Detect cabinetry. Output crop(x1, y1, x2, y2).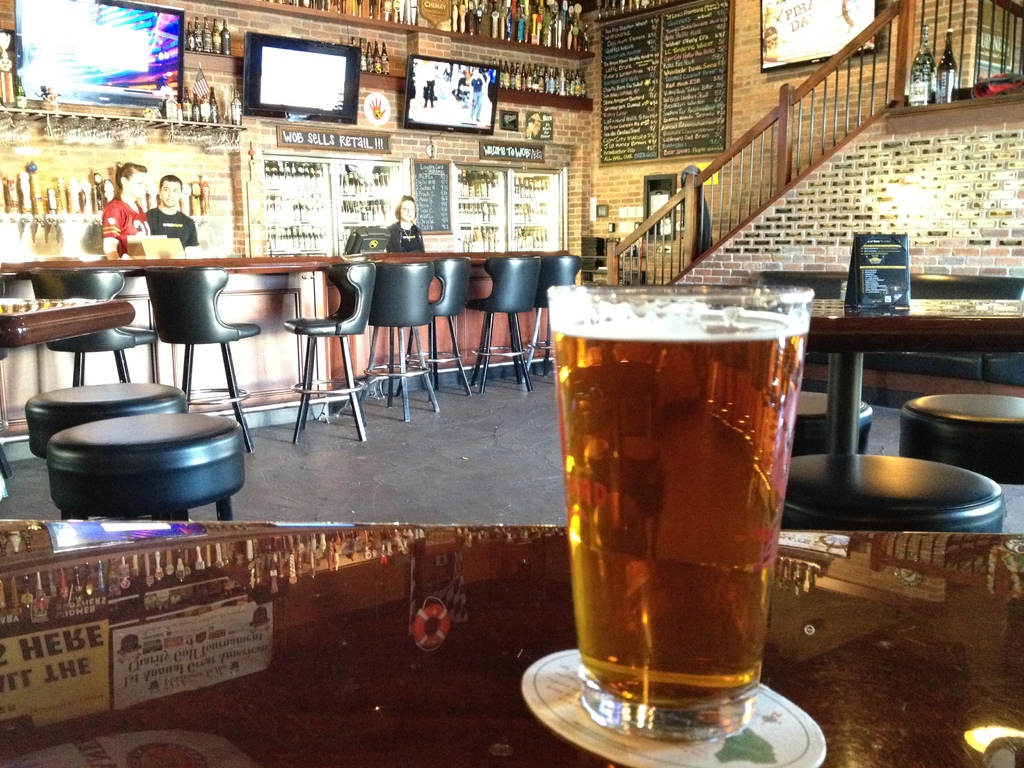
crop(180, 15, 239, 59).
